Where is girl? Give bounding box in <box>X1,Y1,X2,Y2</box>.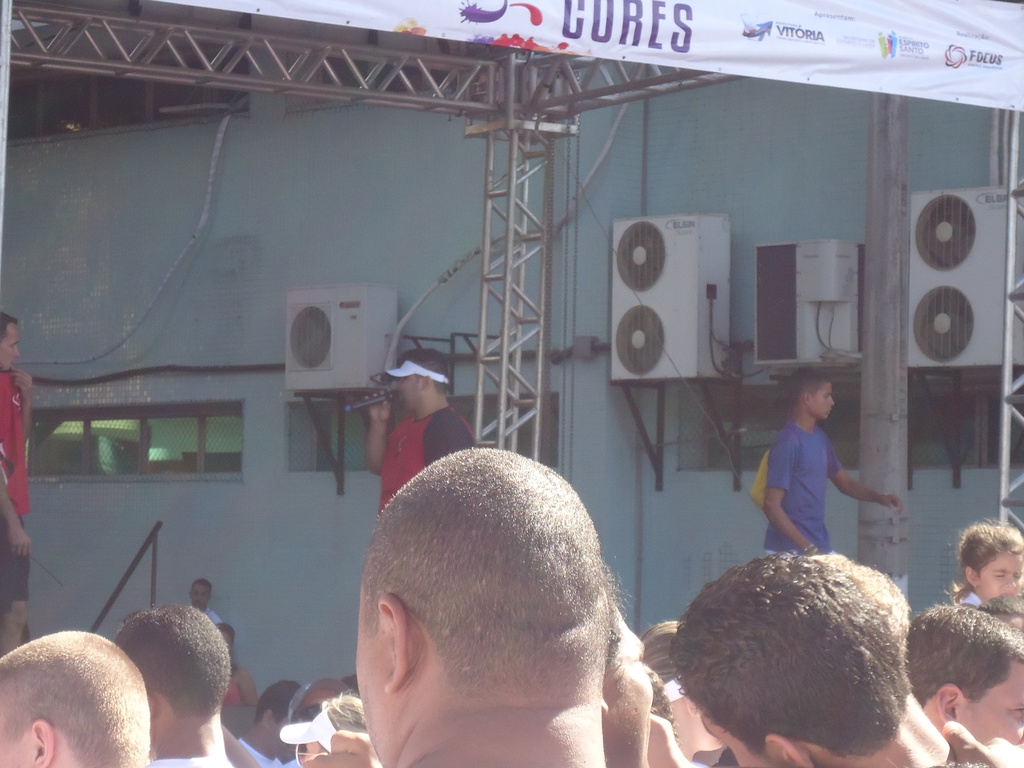
<box>941,514,1023,609</box>.
